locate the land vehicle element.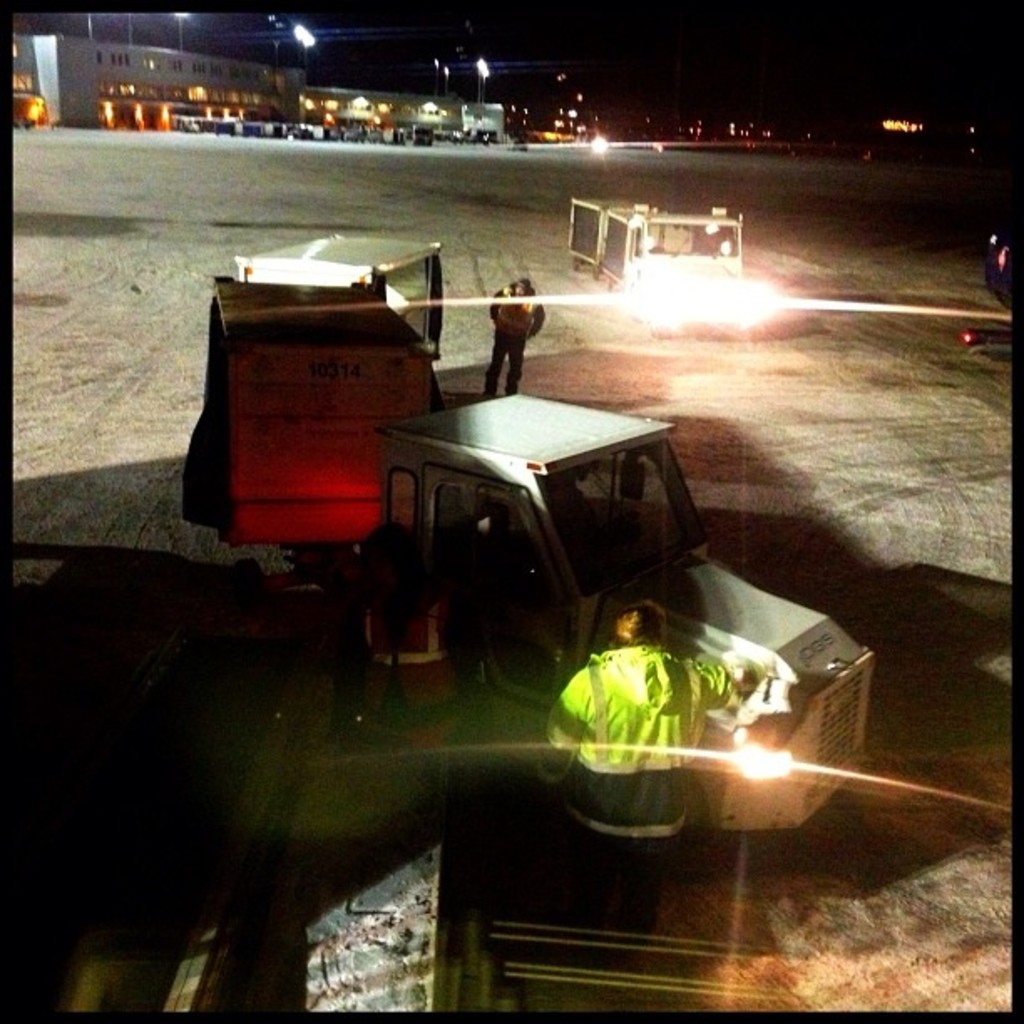
Element bbox: <box>567,194,748,331</box>.
